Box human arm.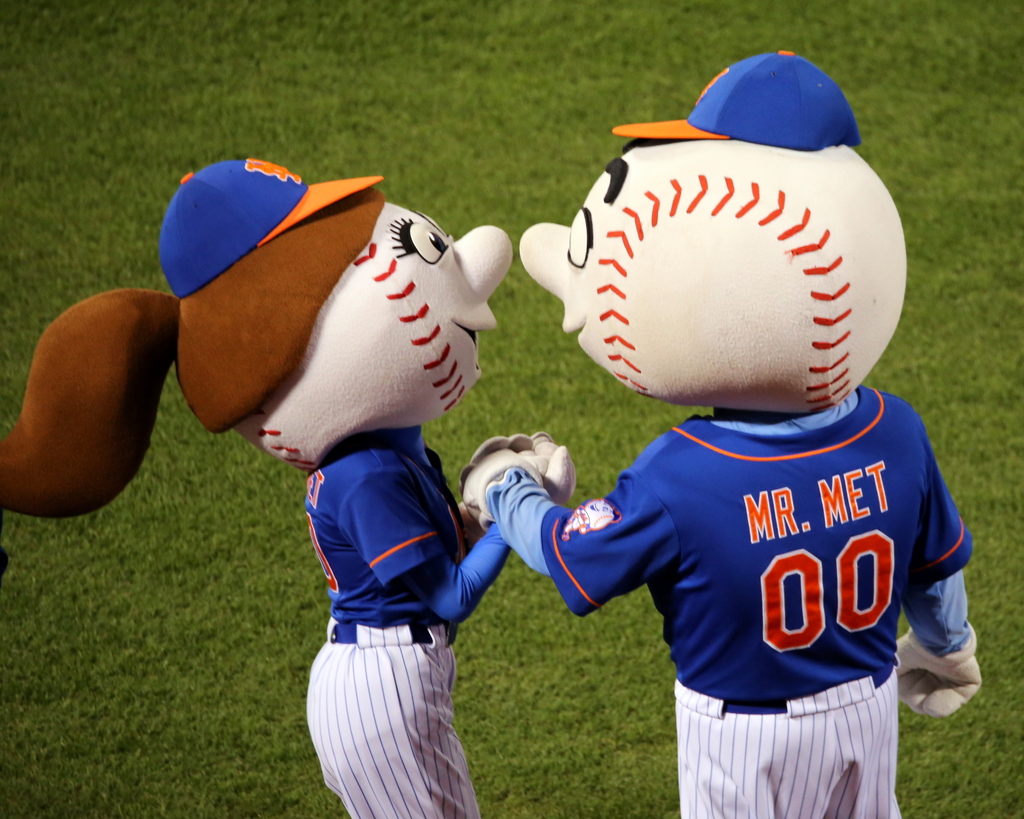
x1=898, y1=434, x2=983, y2=717.
